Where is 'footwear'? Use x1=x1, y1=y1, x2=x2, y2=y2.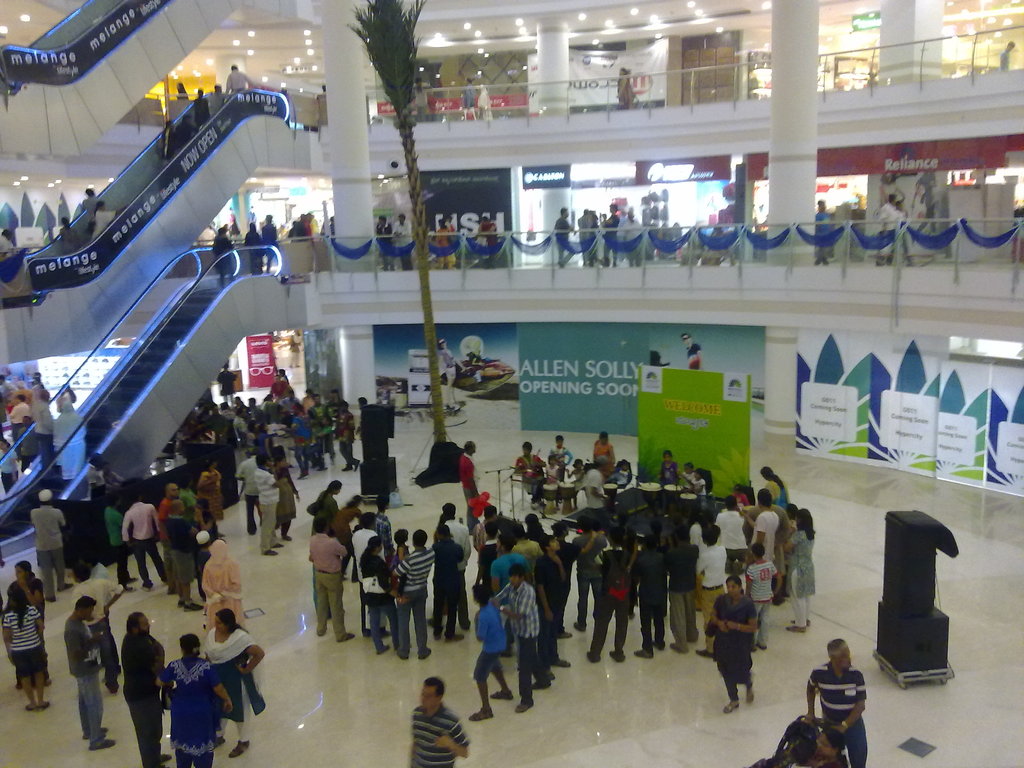
x1=694, y1=649, x2=713, y2=659.
